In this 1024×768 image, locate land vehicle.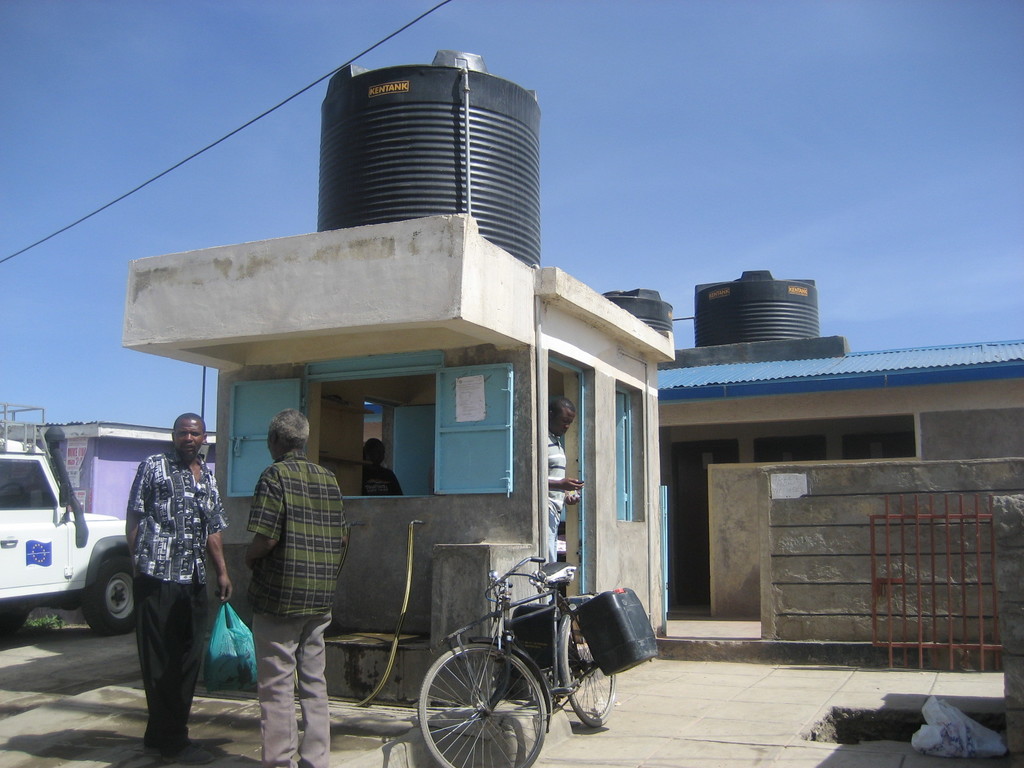
Bounding box: (x1=3, y1=422, x2=133, y2=664).
